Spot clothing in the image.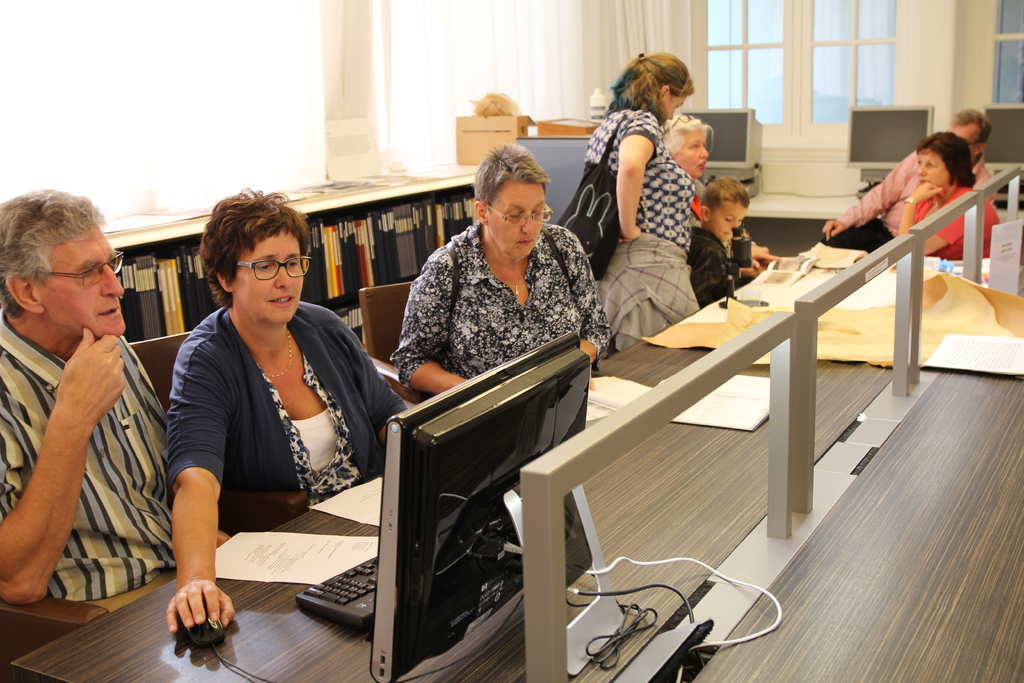
clothing found at x1=913, y1=183, x2=1000, y2=260.
